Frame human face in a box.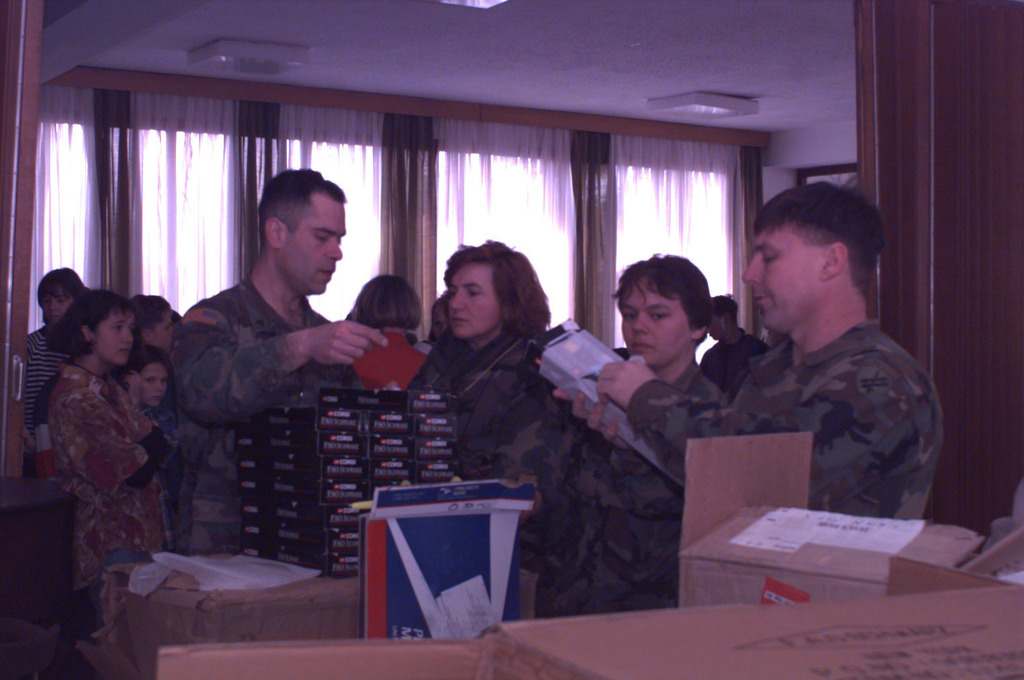
region(42, 292, 70, 323).
